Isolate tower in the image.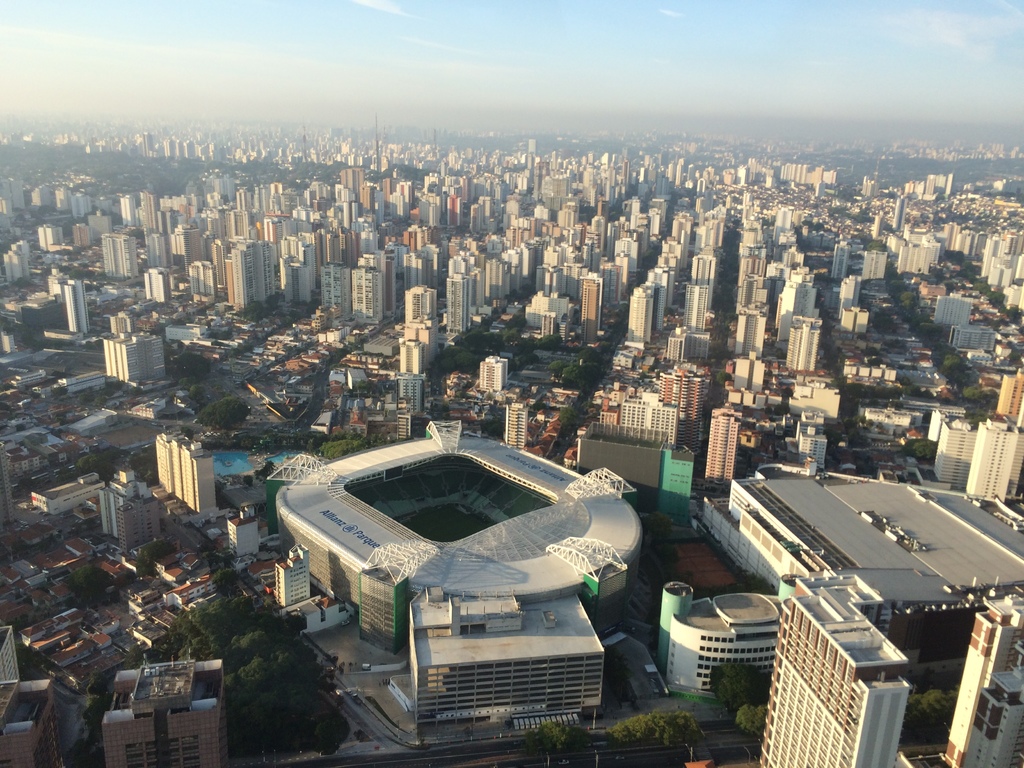
Isolated region: <box>38,227,56,257</box>.
